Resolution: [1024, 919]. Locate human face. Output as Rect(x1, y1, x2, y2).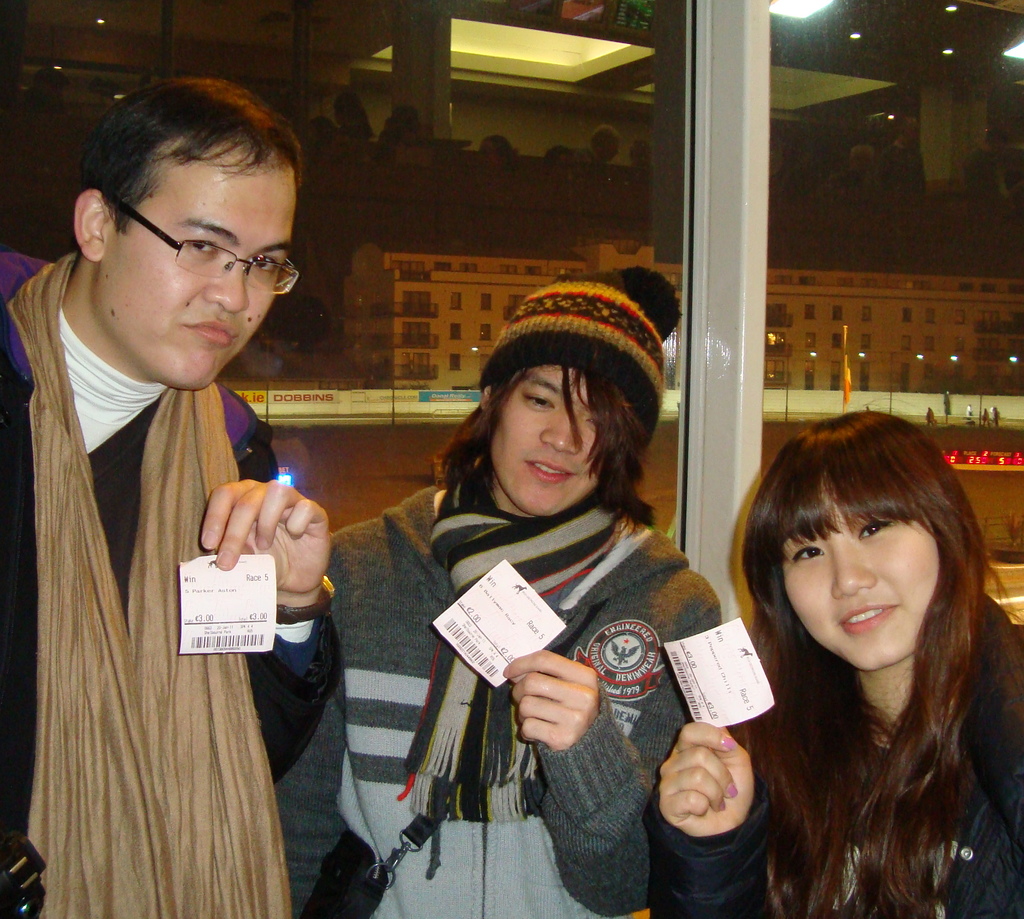
Rect(484, 362, 615, 510).
